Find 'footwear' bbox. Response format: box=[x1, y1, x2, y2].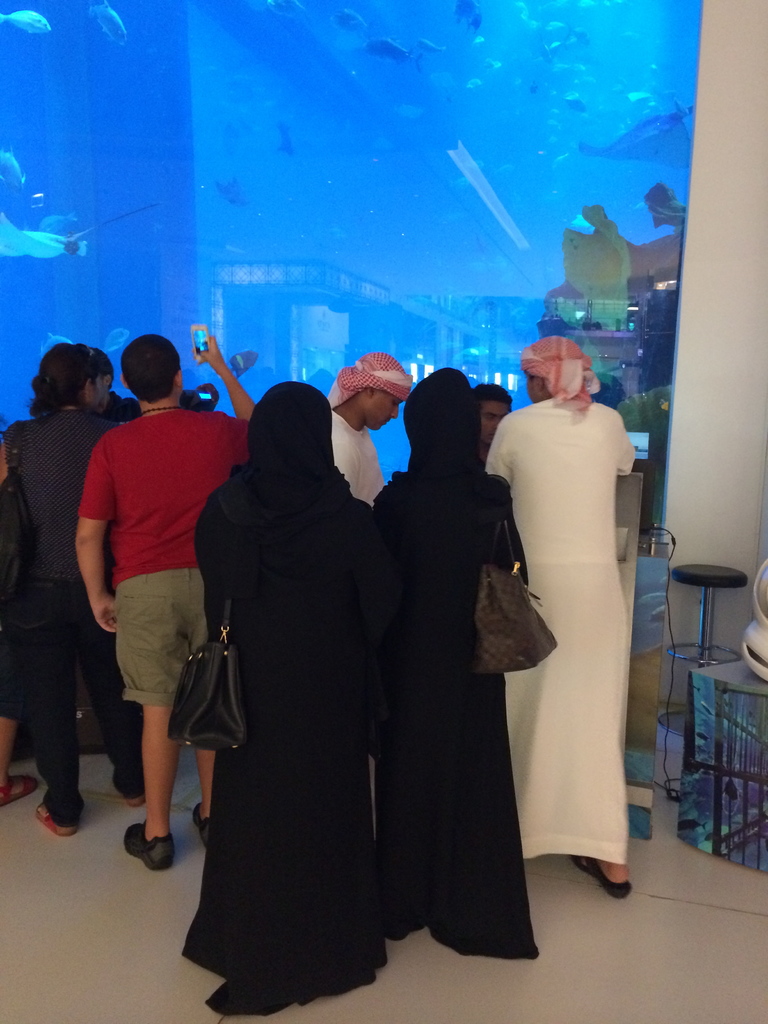
box=[190, 797, 230, 865].
